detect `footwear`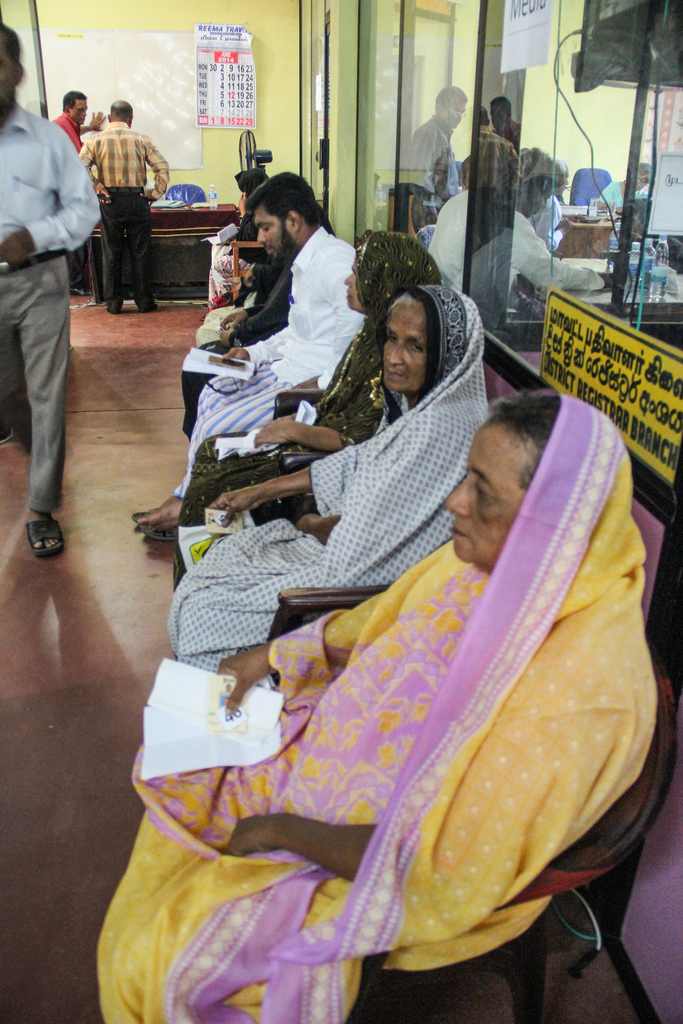
Rect(26, 511, 62, 560)
